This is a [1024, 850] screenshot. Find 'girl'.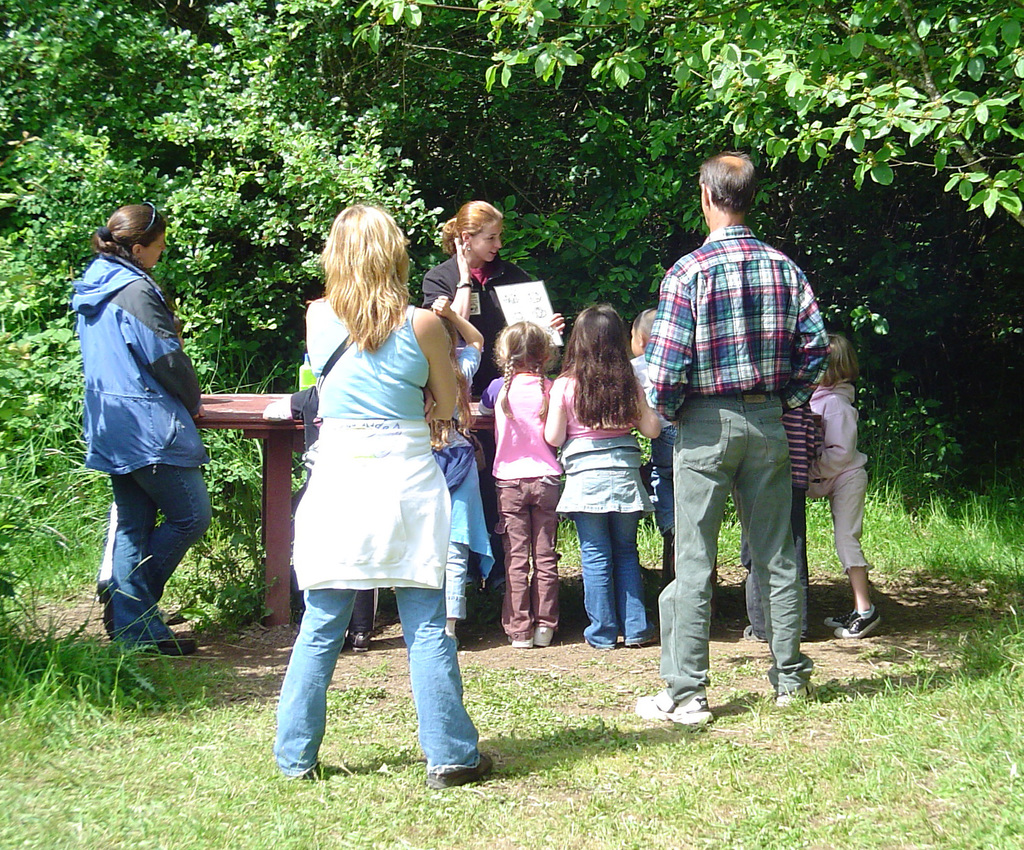
Bounding box: [542, 294, 662, 648].
